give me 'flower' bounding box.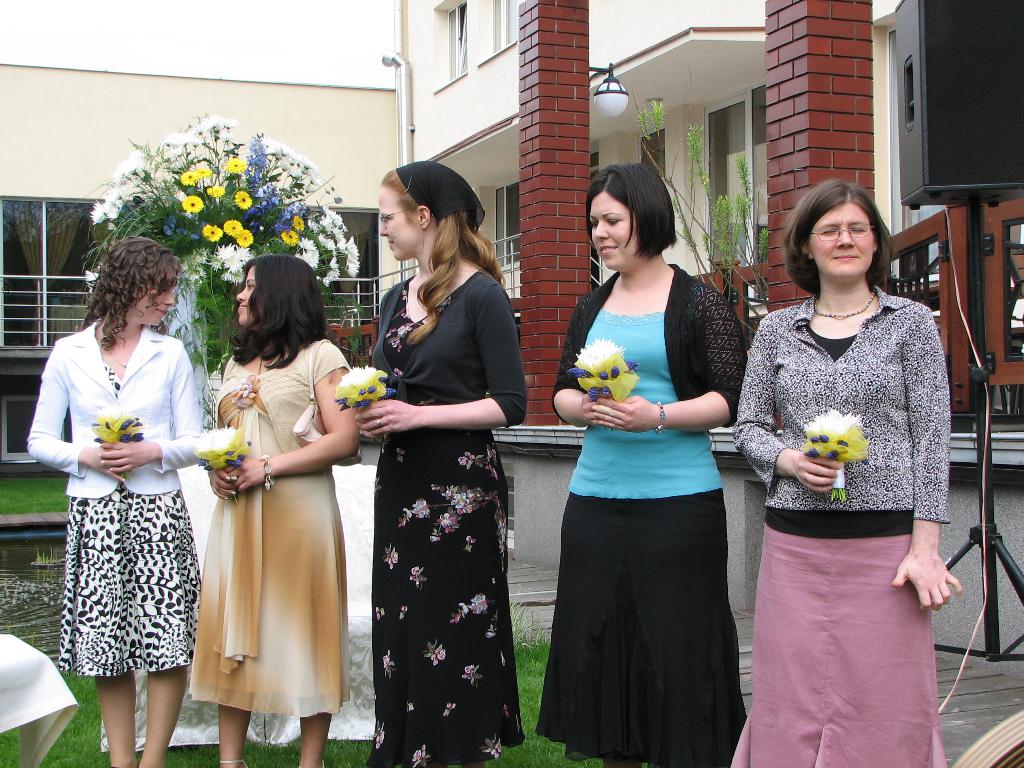
(left=179, top=157, right=211, bottom=188).
